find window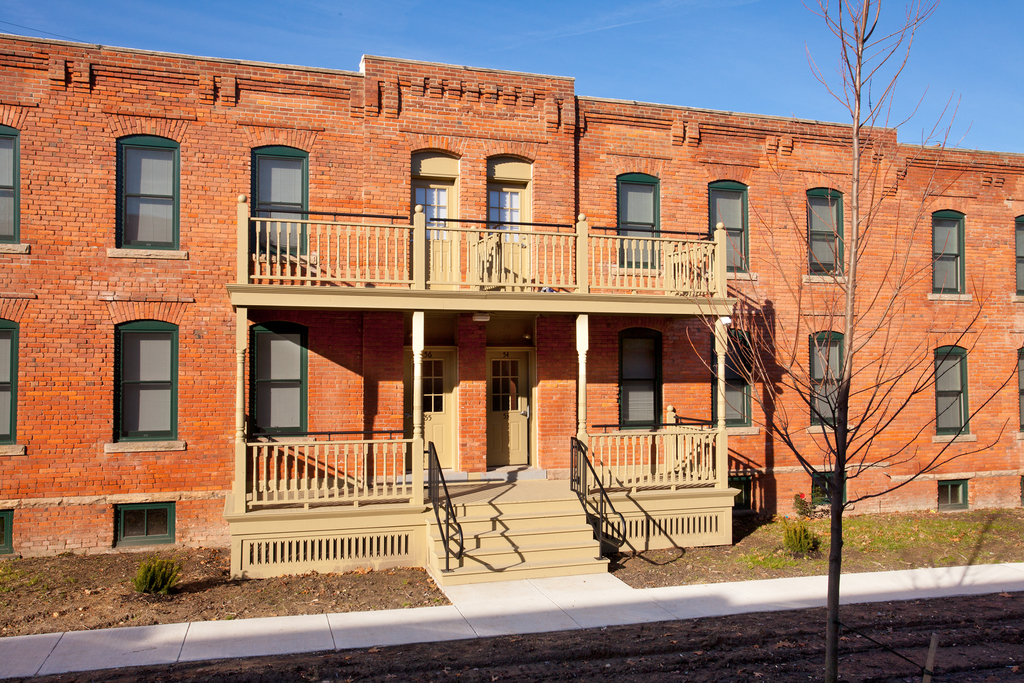
rect(0, 101, 40, 255)
